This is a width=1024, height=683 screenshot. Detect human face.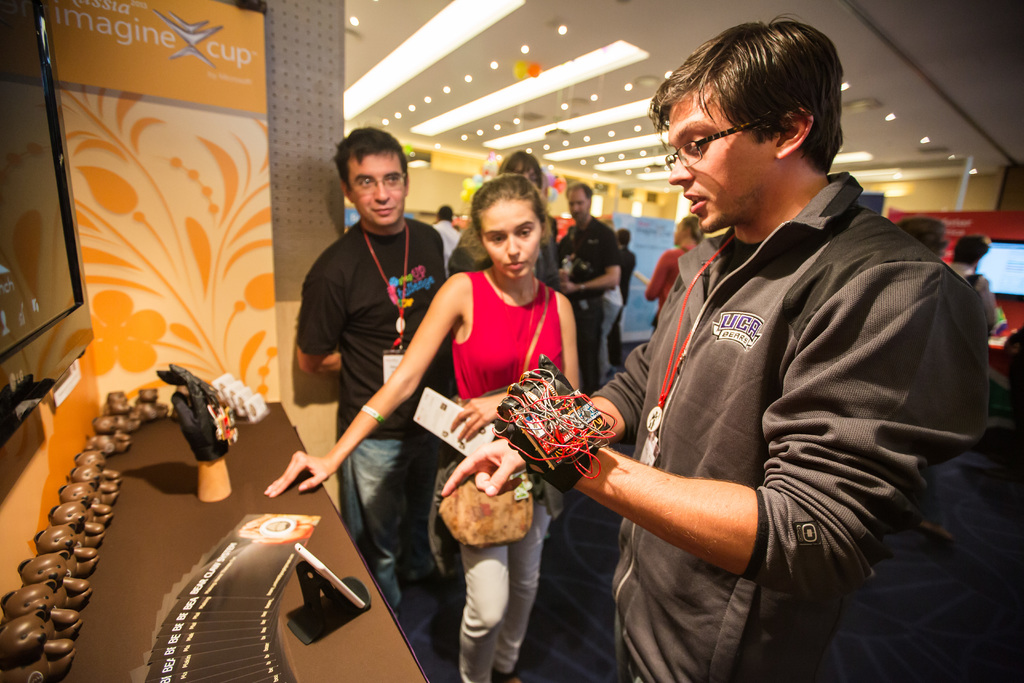
481,195,543,278.
